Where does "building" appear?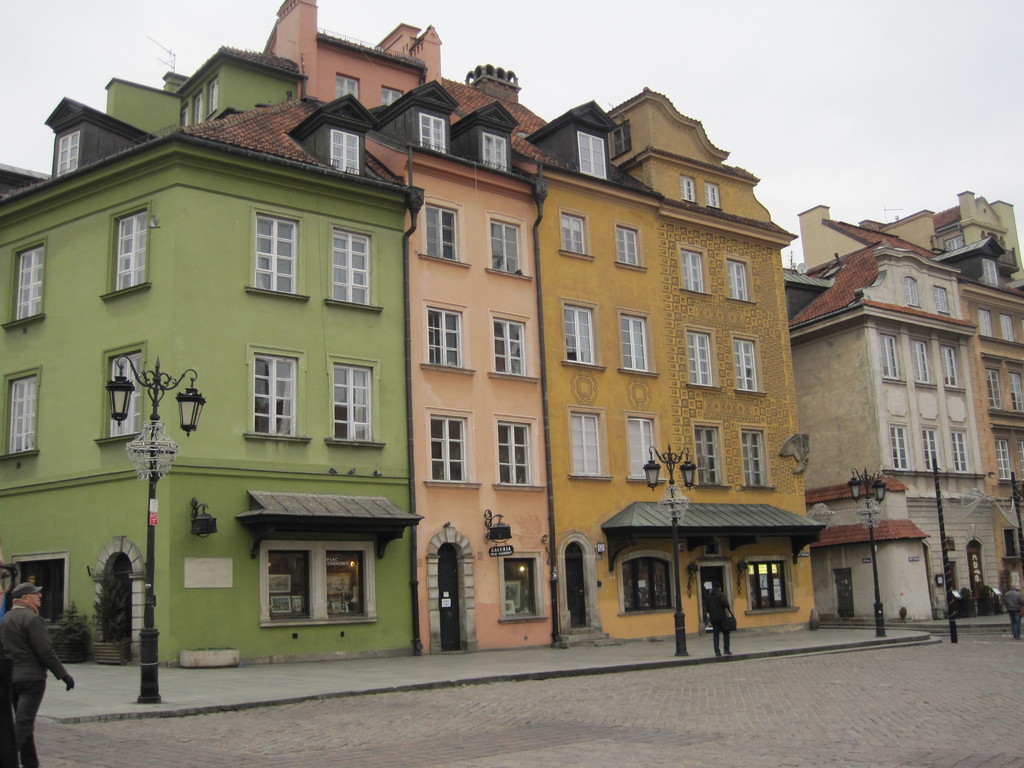
Appears at x1=793, y1=229, x2=1023, y2=634.
